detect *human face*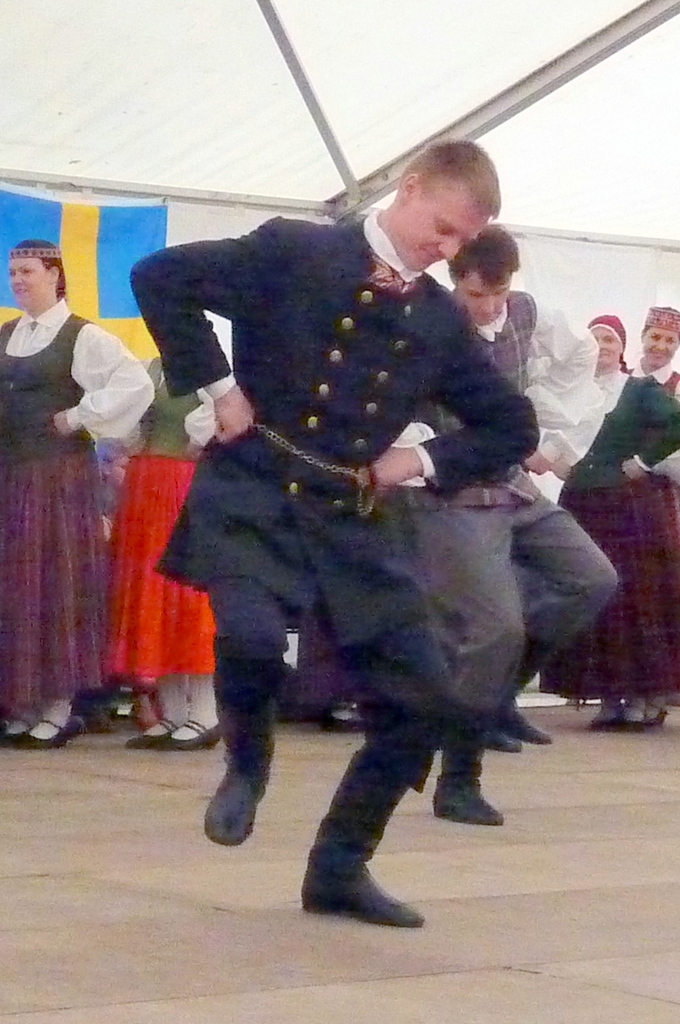
rect(591, 325, 621, 368)
